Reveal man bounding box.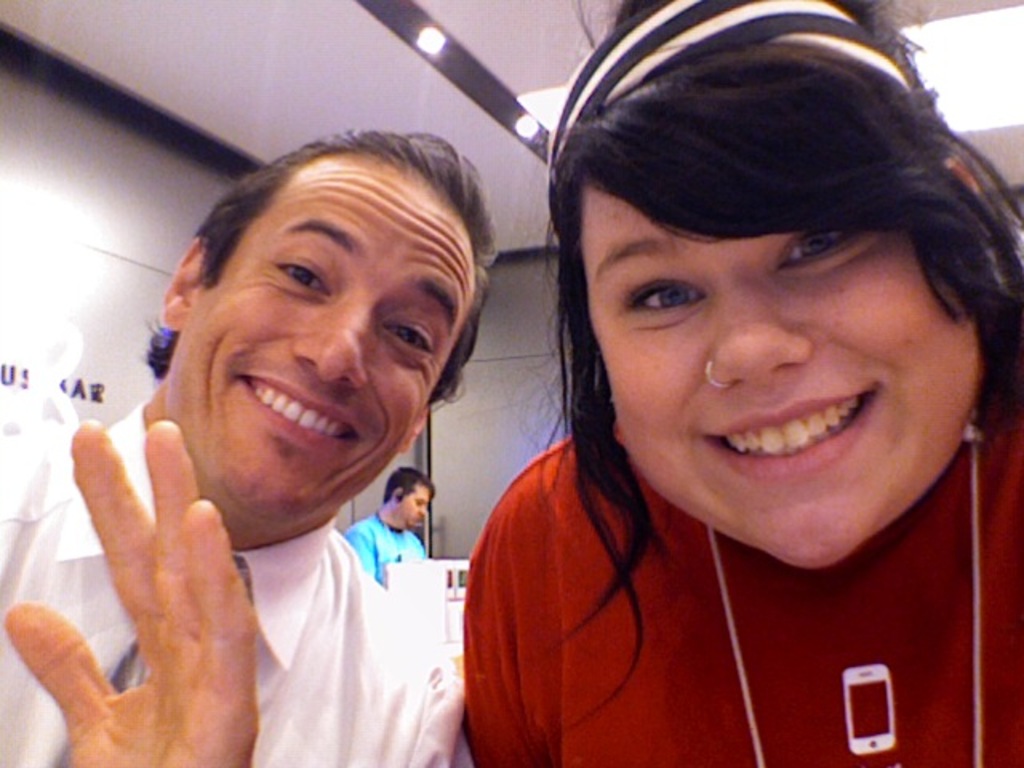
Revealed: (338,464,437,589).
